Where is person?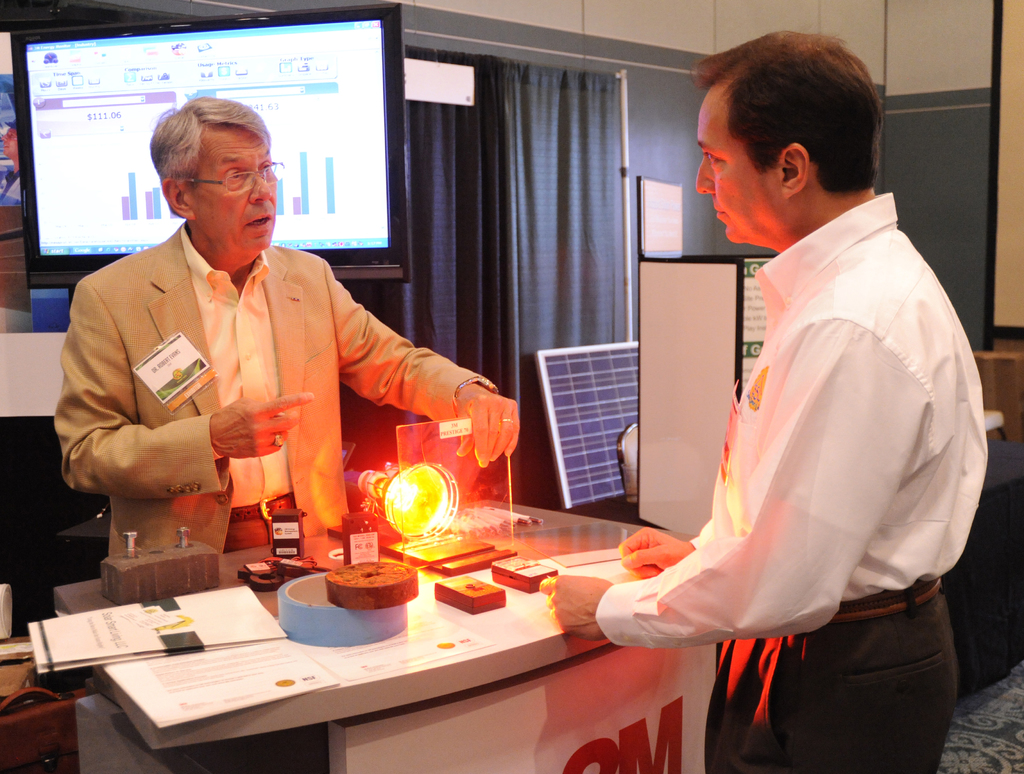
(left=56, top=63, right=389, bottom=659).
